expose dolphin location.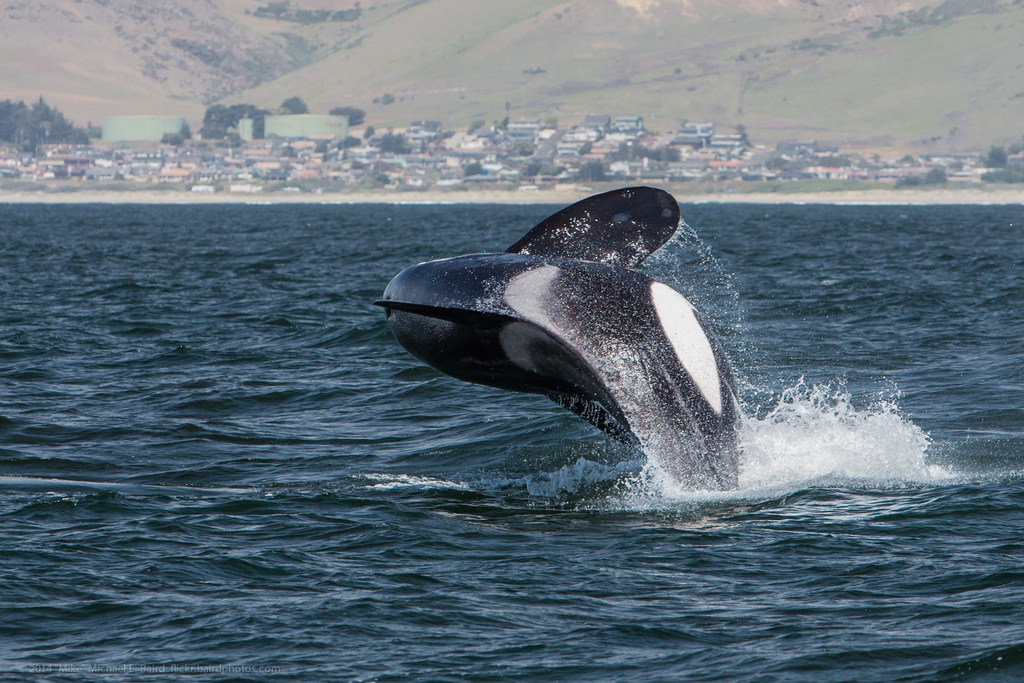
Exposed at x1=373, y1=184, x2=738, y2=506.
